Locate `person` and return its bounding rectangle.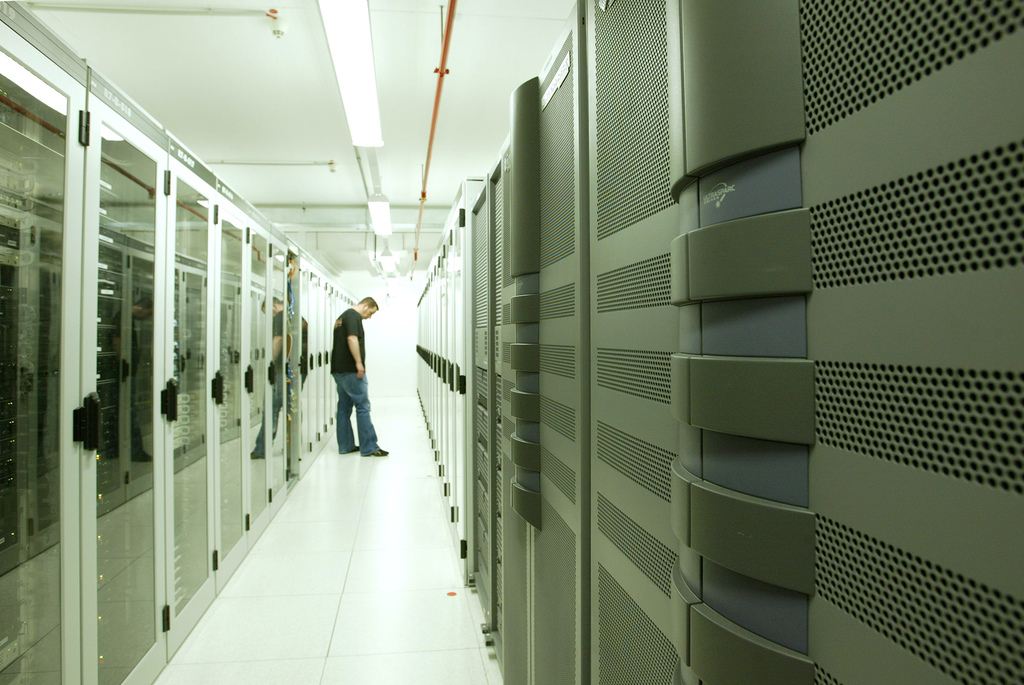
bbox=(330, 296, 388, 456).
